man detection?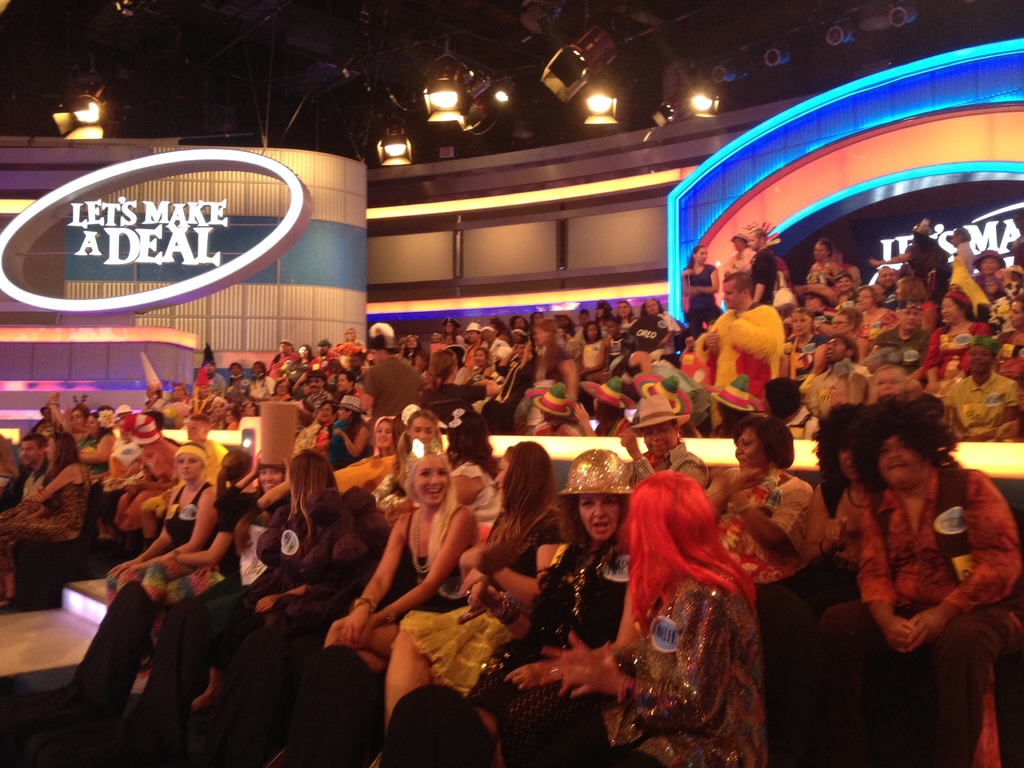
detection(247, 360, 273, 399)
